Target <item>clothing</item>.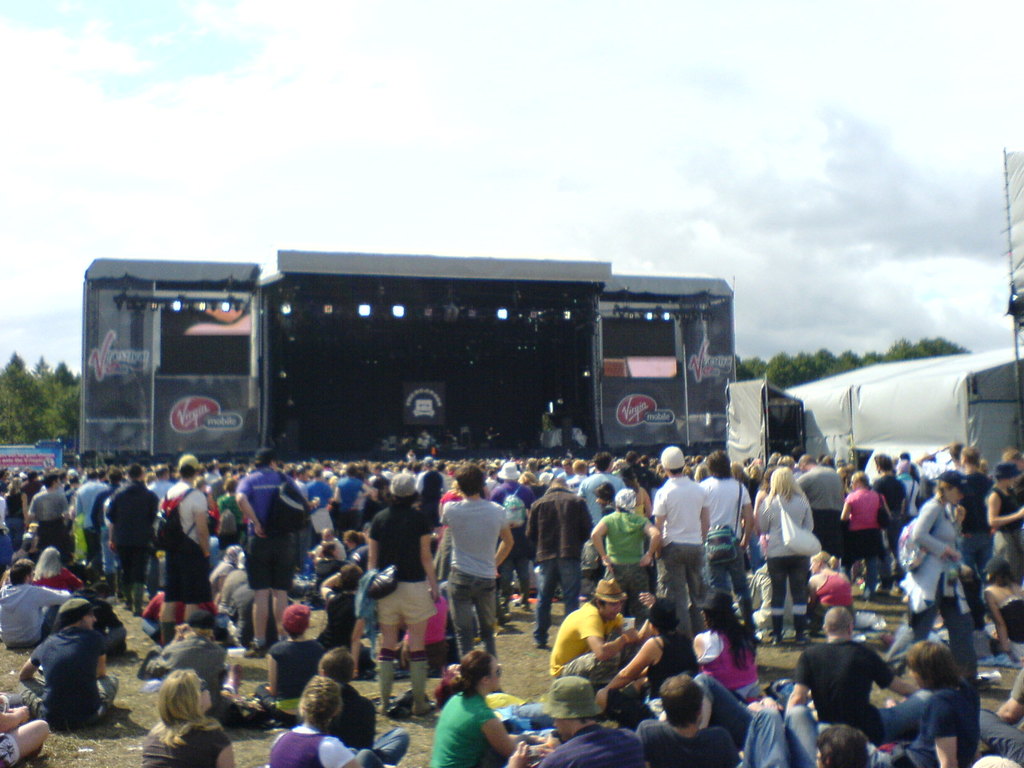
Target region: x1=319 y1=596 x2=367 y2=658.
